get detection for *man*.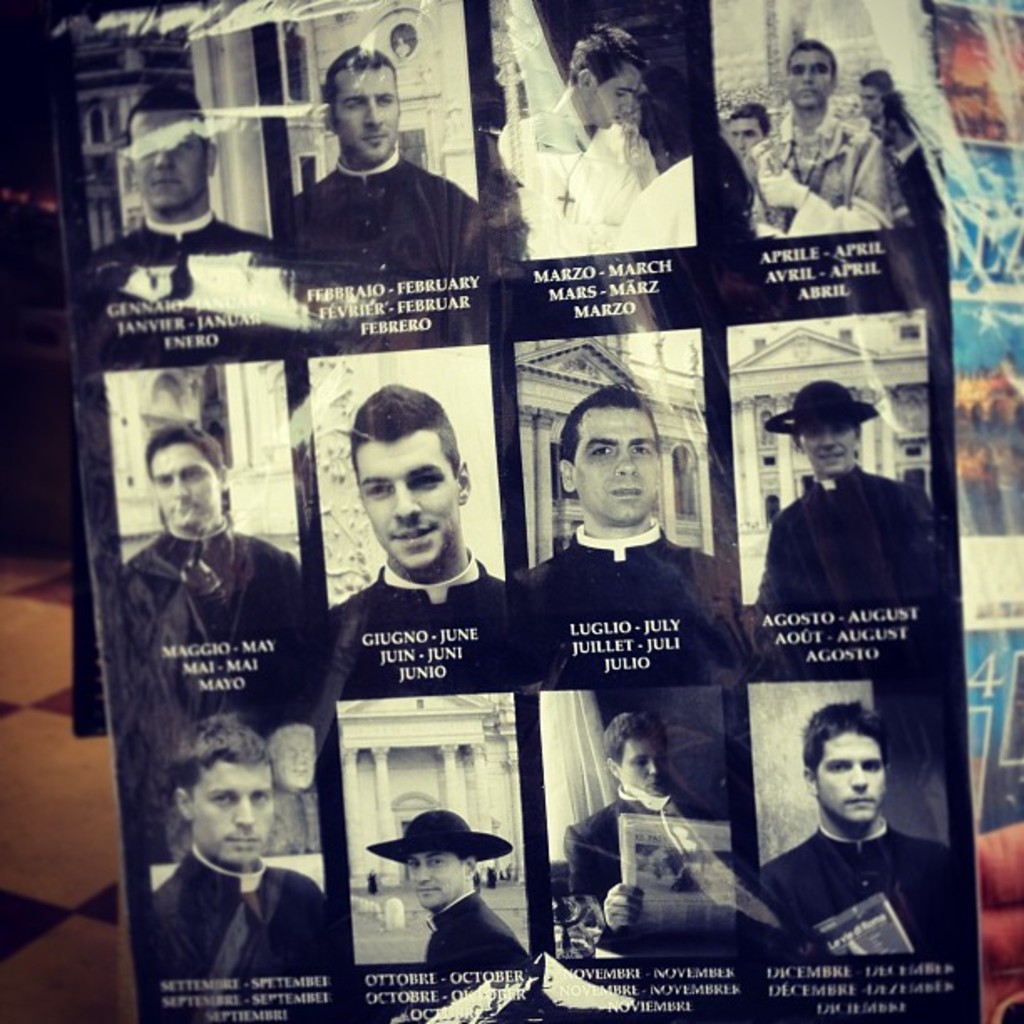
Detection: <region>122, 417, 305, 658</region>.
